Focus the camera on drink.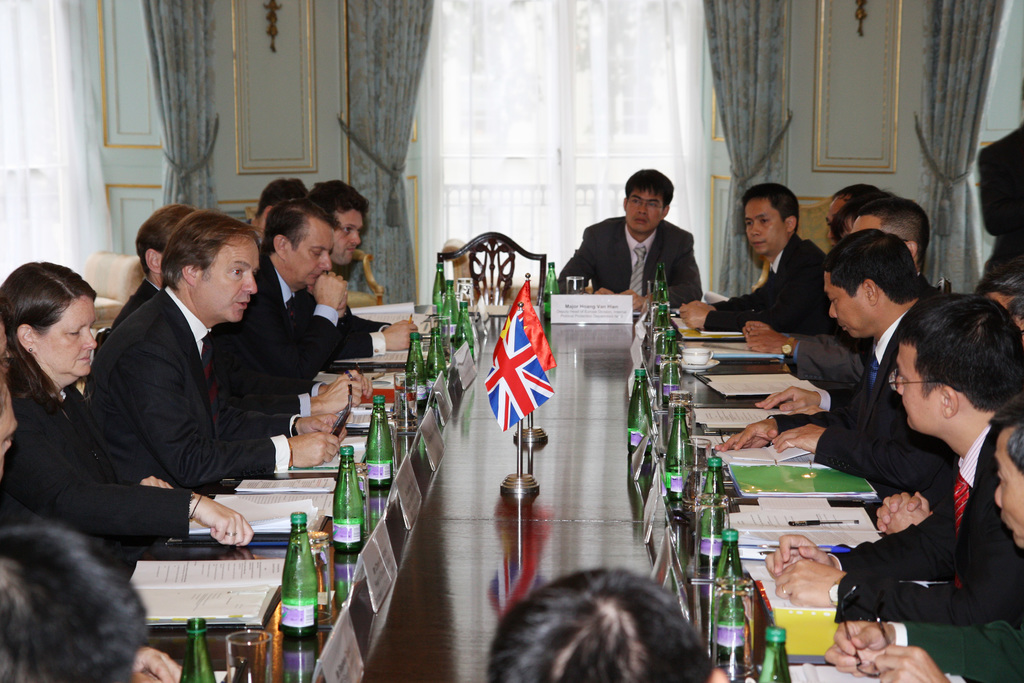
Focus region: [541, 259, 561, 325].
